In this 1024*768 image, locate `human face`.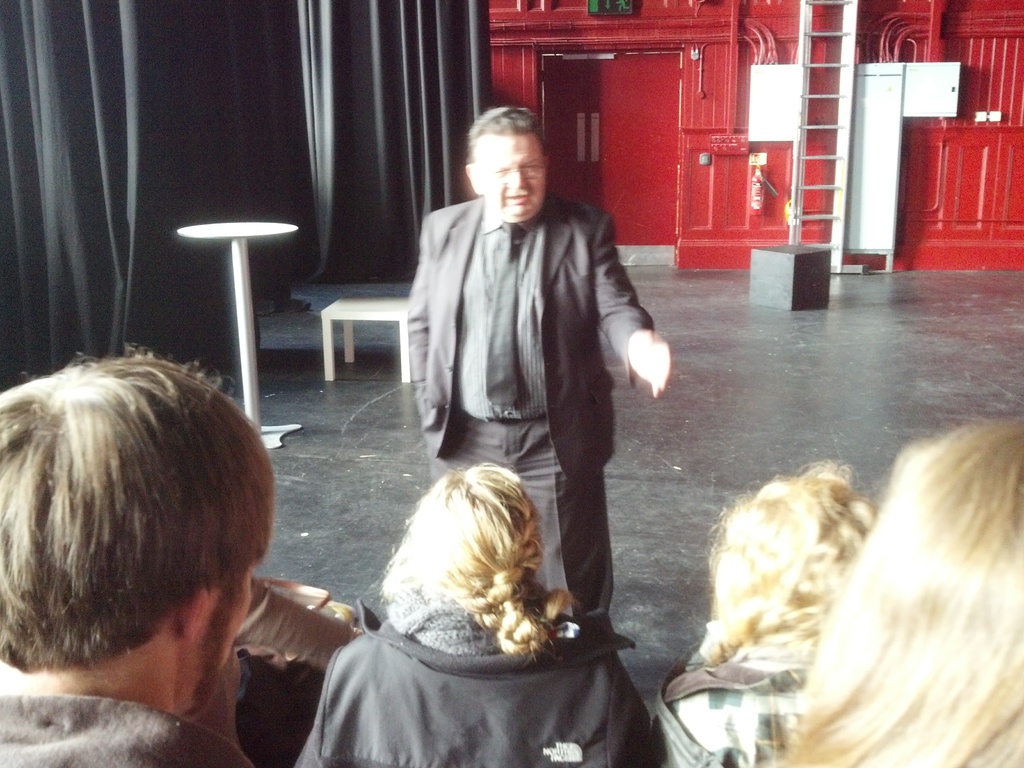
Bounding box: [199,560,256,712].
